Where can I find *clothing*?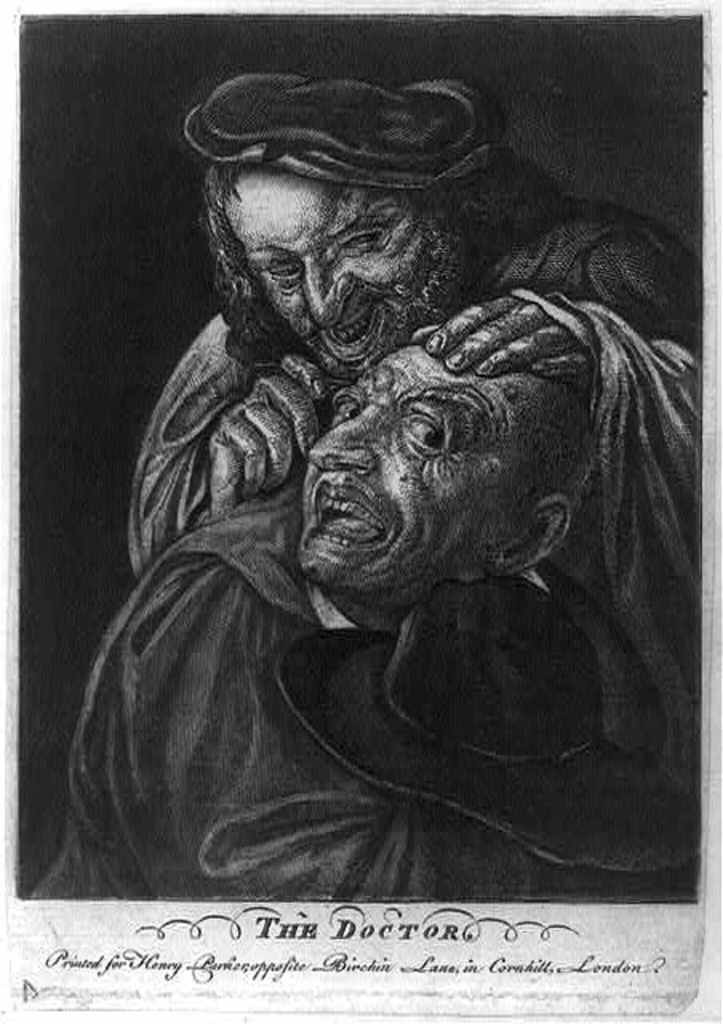
You can find it at (x1=122, y1=190, x2=701, y2=790).
